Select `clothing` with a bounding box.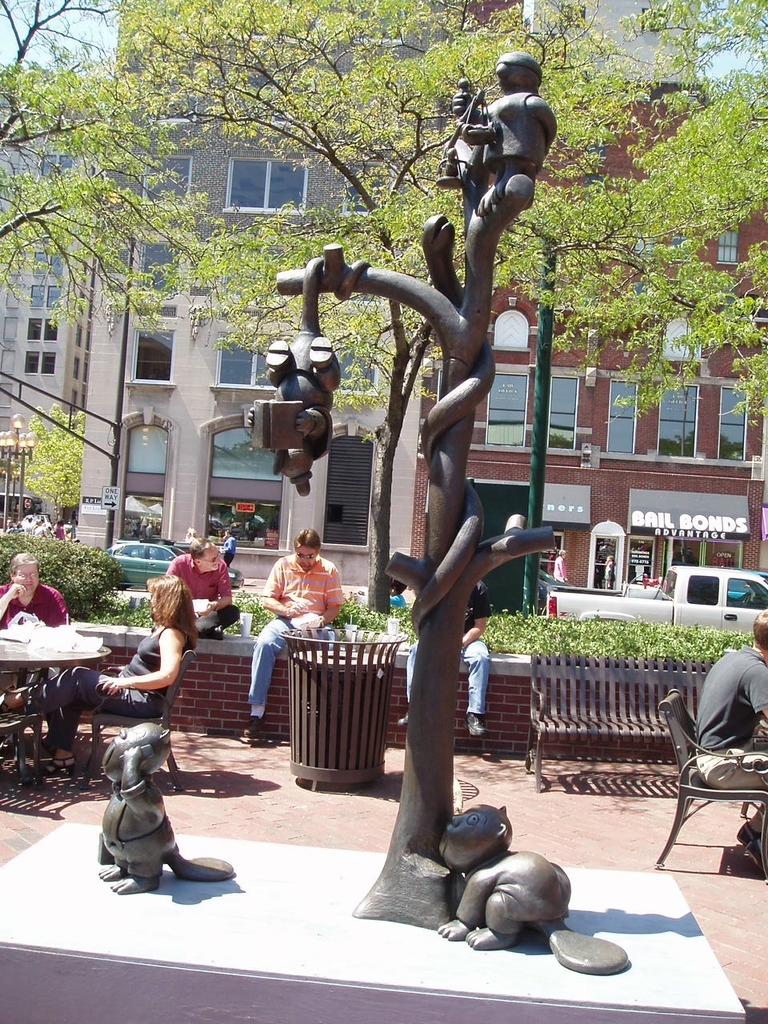
222:533:238:566.
